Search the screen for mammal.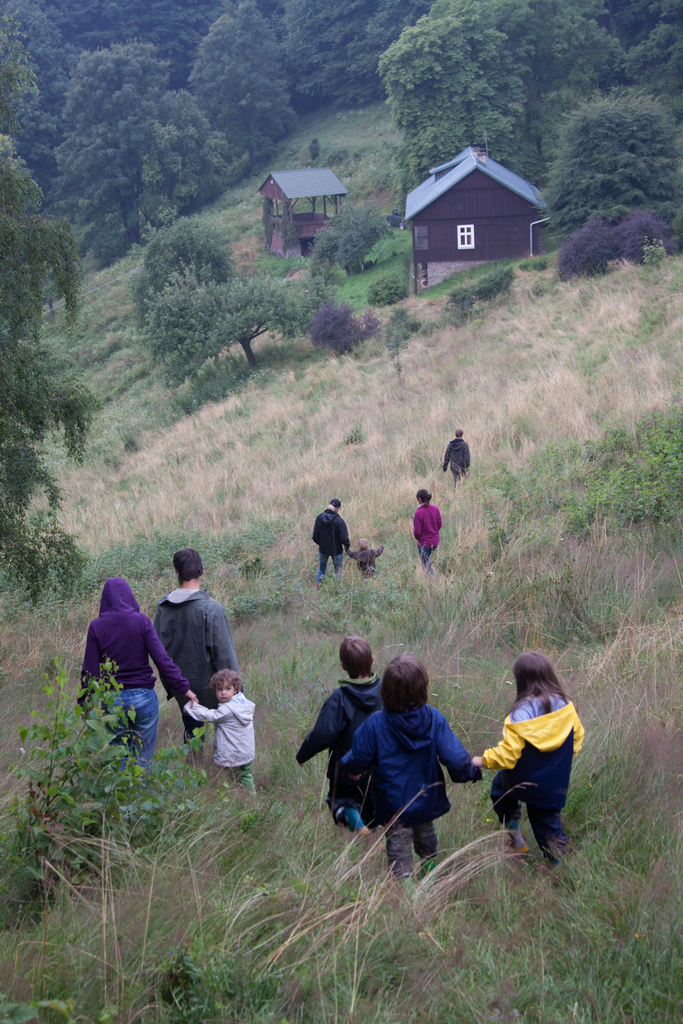
Found at Rect(184, 668, 259, 796).
